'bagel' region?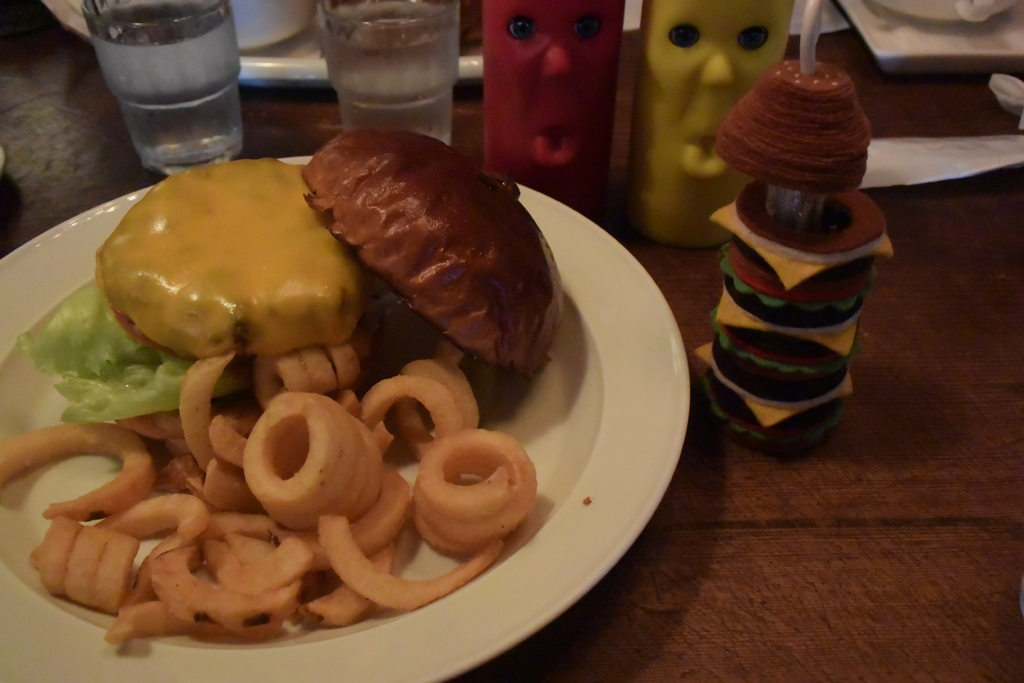
{"x1": 99, "y1": 163, "x2": 369, "y2": 348}
